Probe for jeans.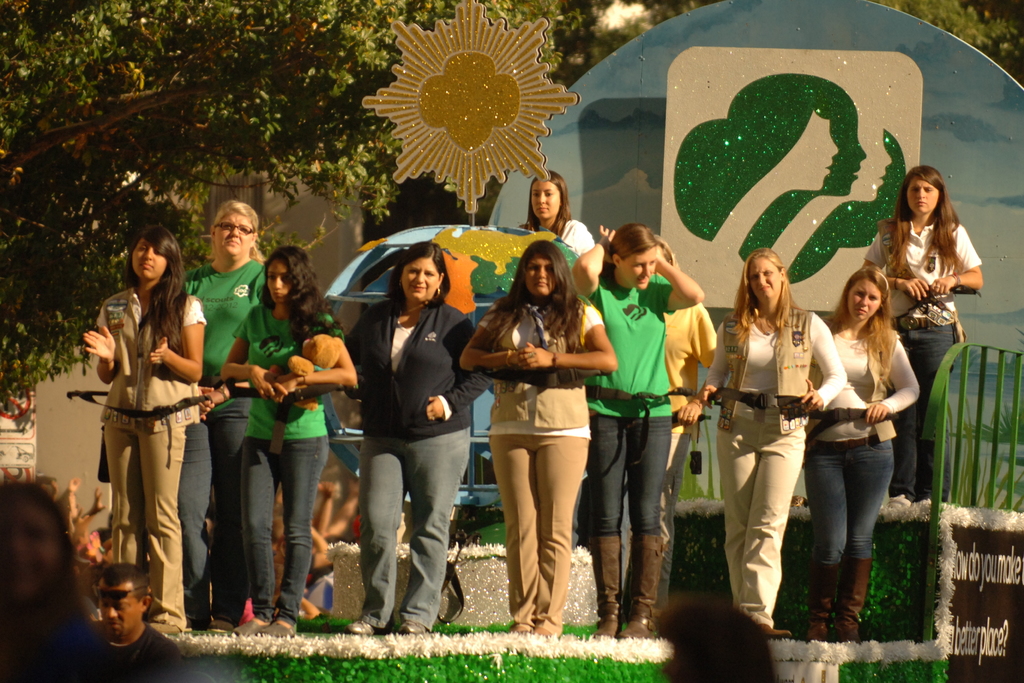
Probe result: region(888, 324, 950, 495).
